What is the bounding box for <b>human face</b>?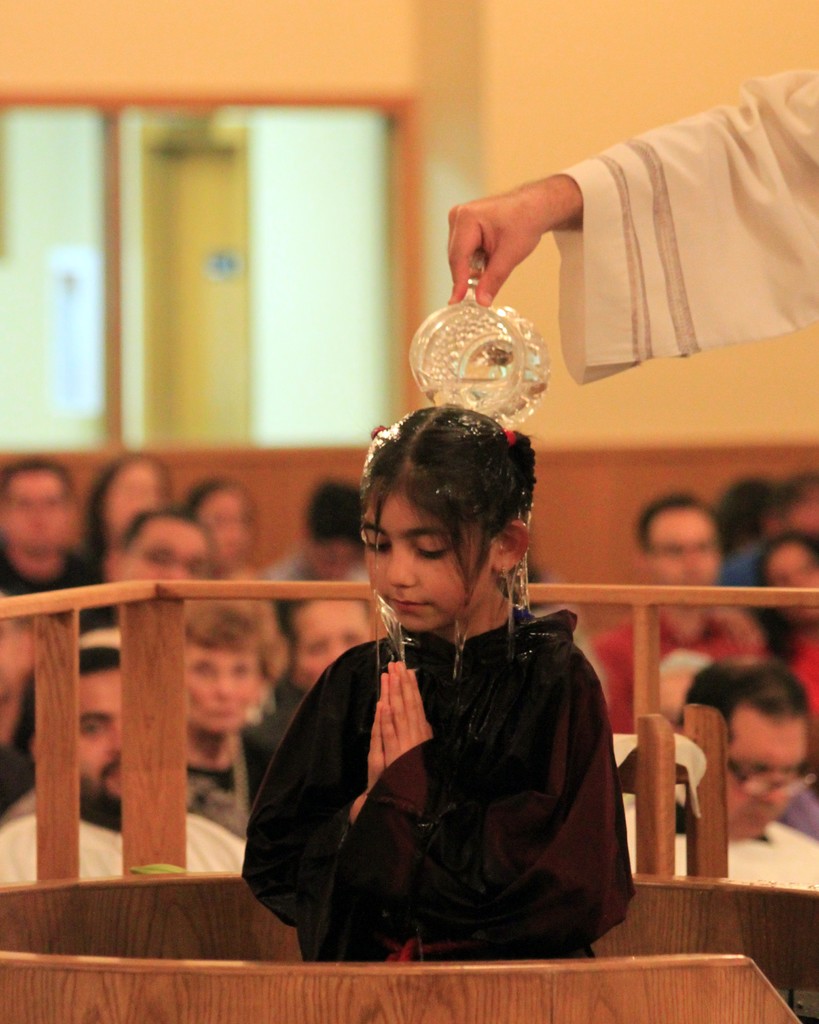
crop(0, 472, 67, 557).
